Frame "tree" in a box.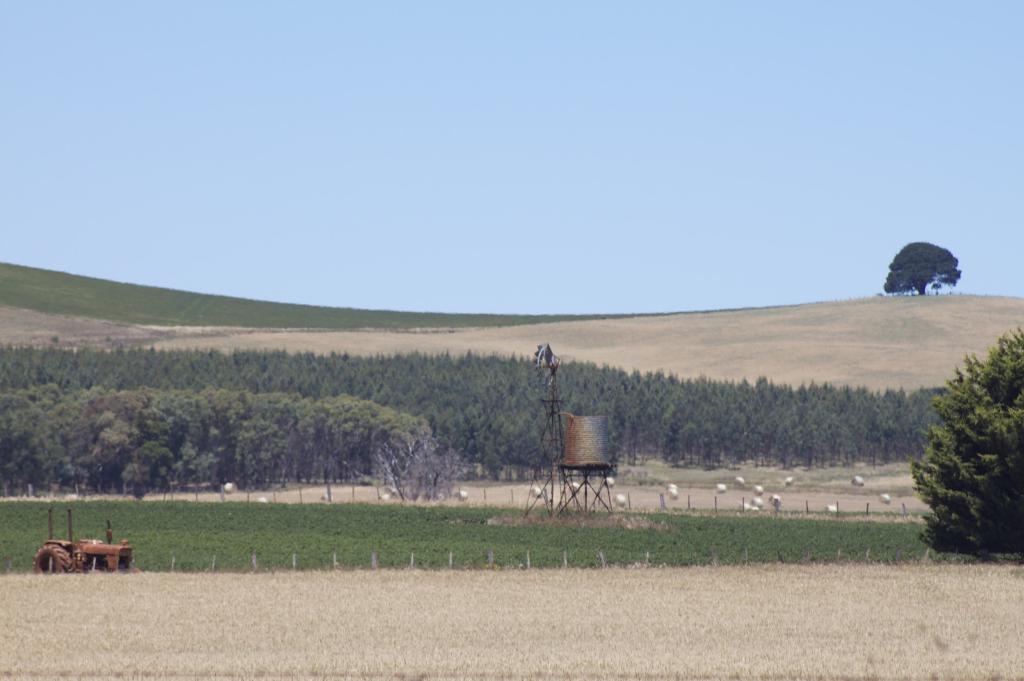
{"left": 915, "top": 329, "right": 1023, "bottom": 554}.
